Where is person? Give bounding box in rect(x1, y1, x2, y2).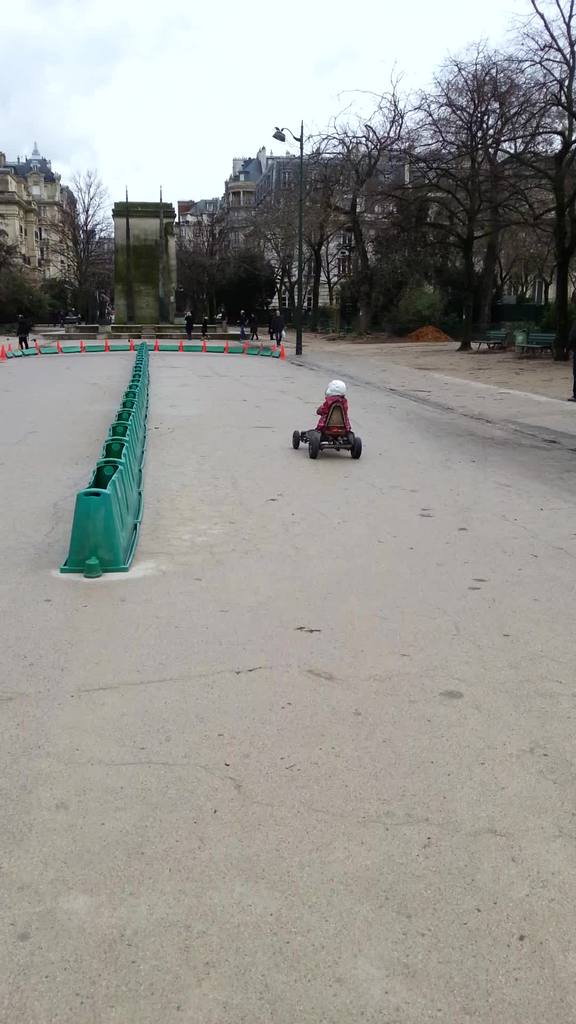
rect(220, 309, 228, 335).
